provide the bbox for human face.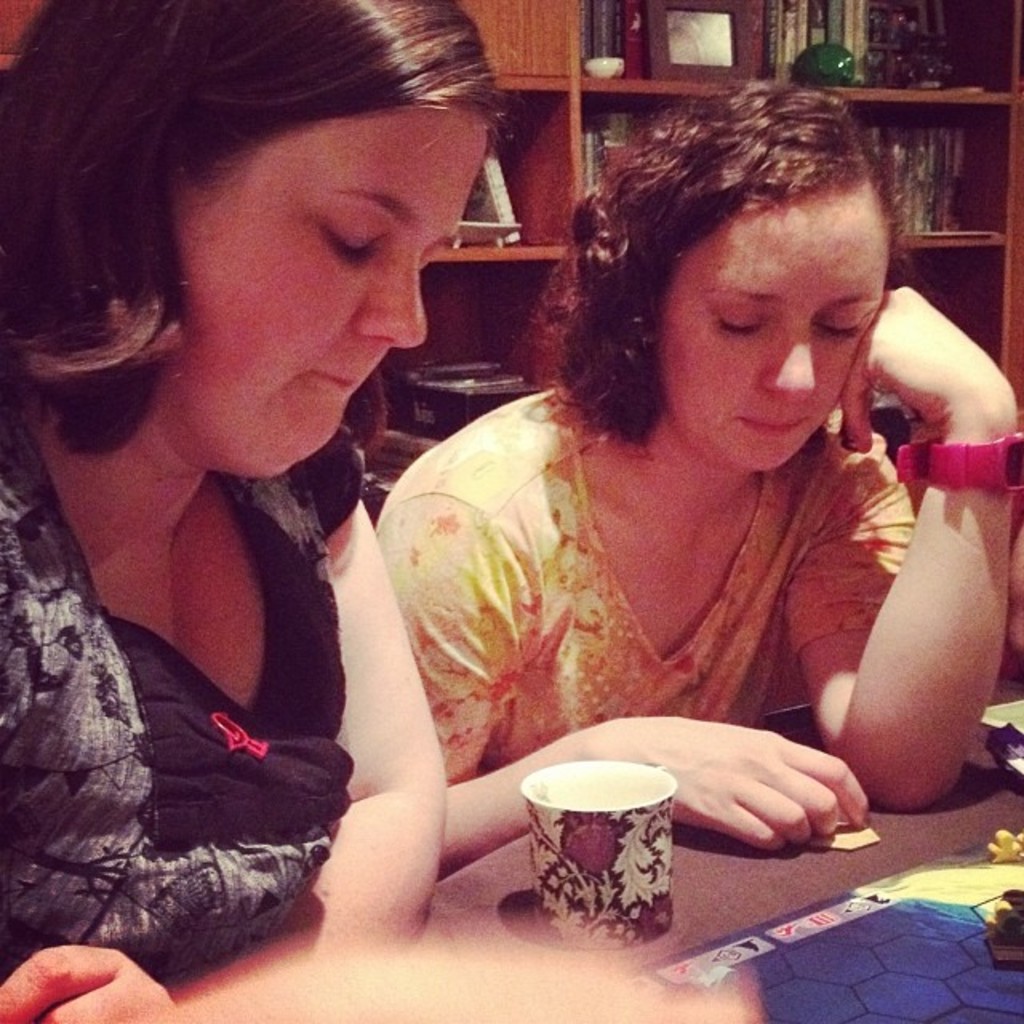
region(176, 109, 485, 464).
